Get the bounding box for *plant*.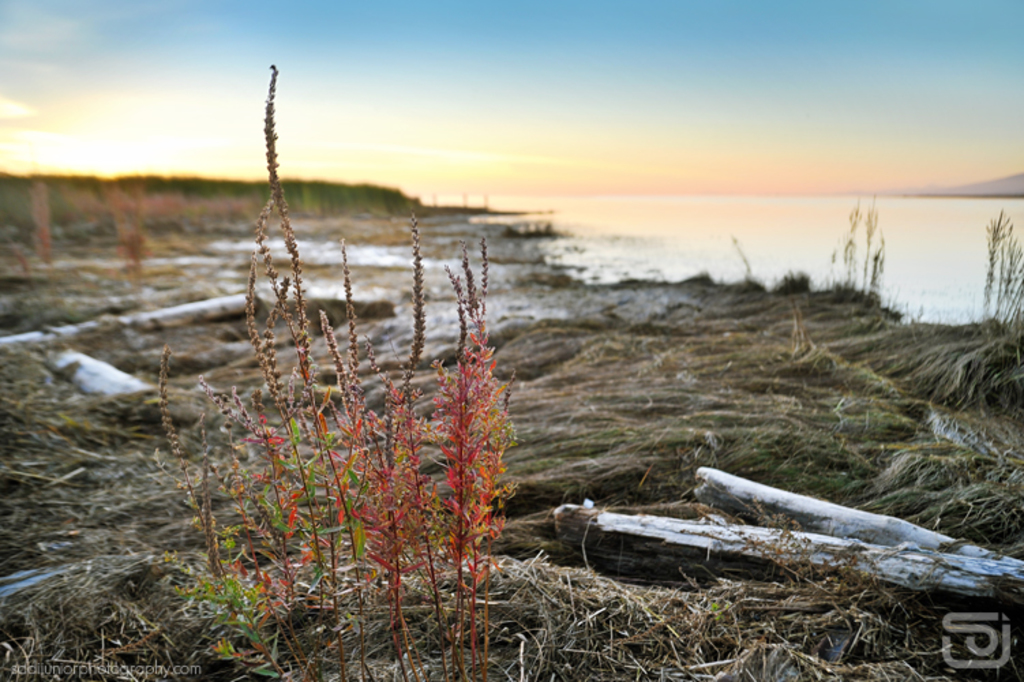
{"x1": 4, "y1": 216, "x2": 42, "y2": 315}.
